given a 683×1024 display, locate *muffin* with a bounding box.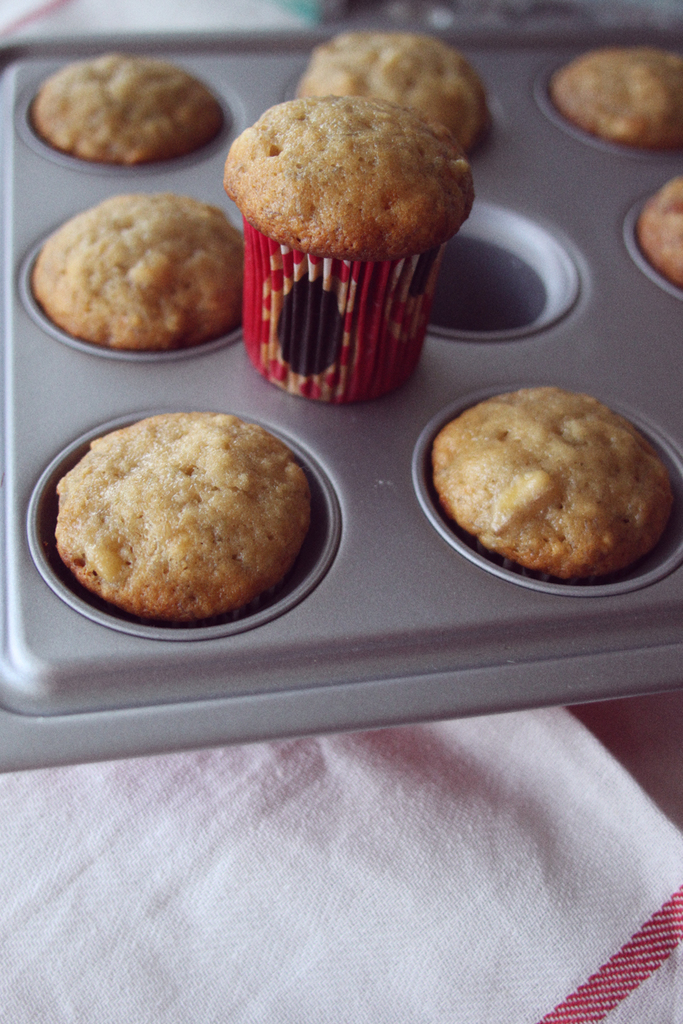
Located: <bbox>20, 45, 232, 169</bbox>.
